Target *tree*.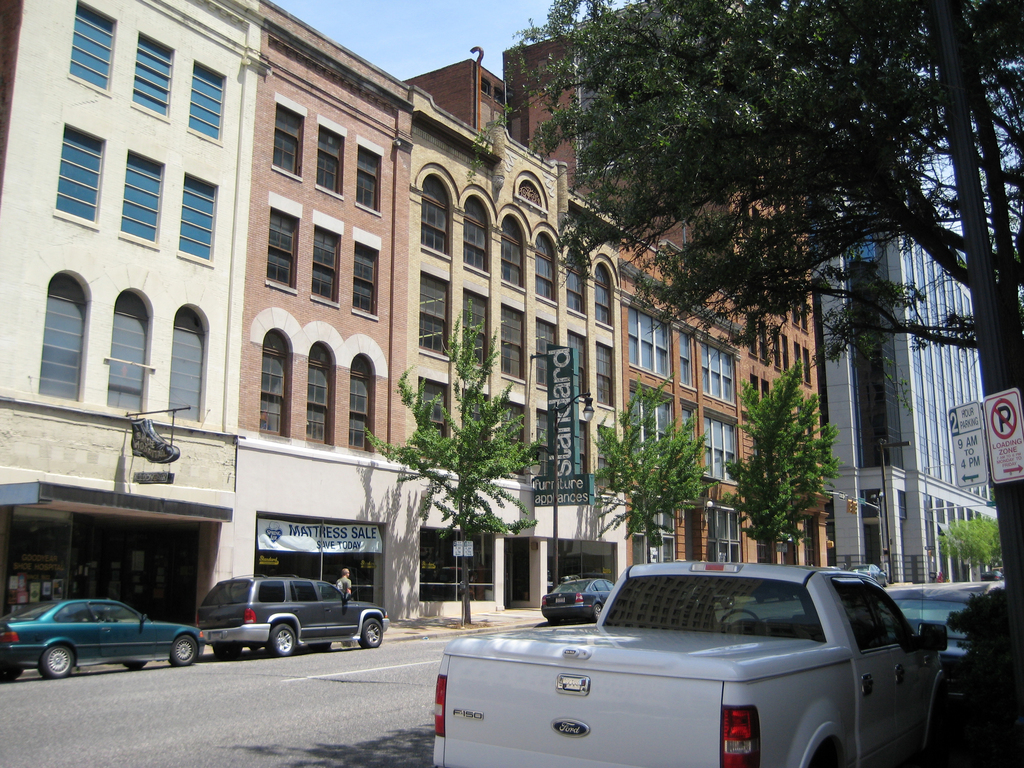
Target region: <box>593,387,705,568</box>.
